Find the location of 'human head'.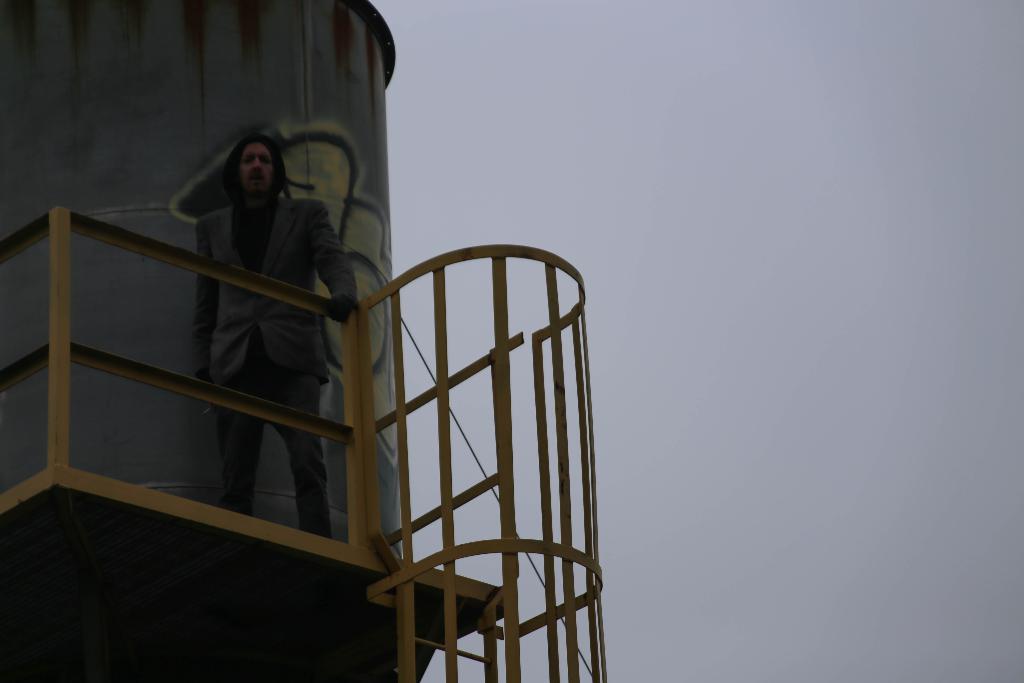
Location: BBox(207, 132, 287, 199).
